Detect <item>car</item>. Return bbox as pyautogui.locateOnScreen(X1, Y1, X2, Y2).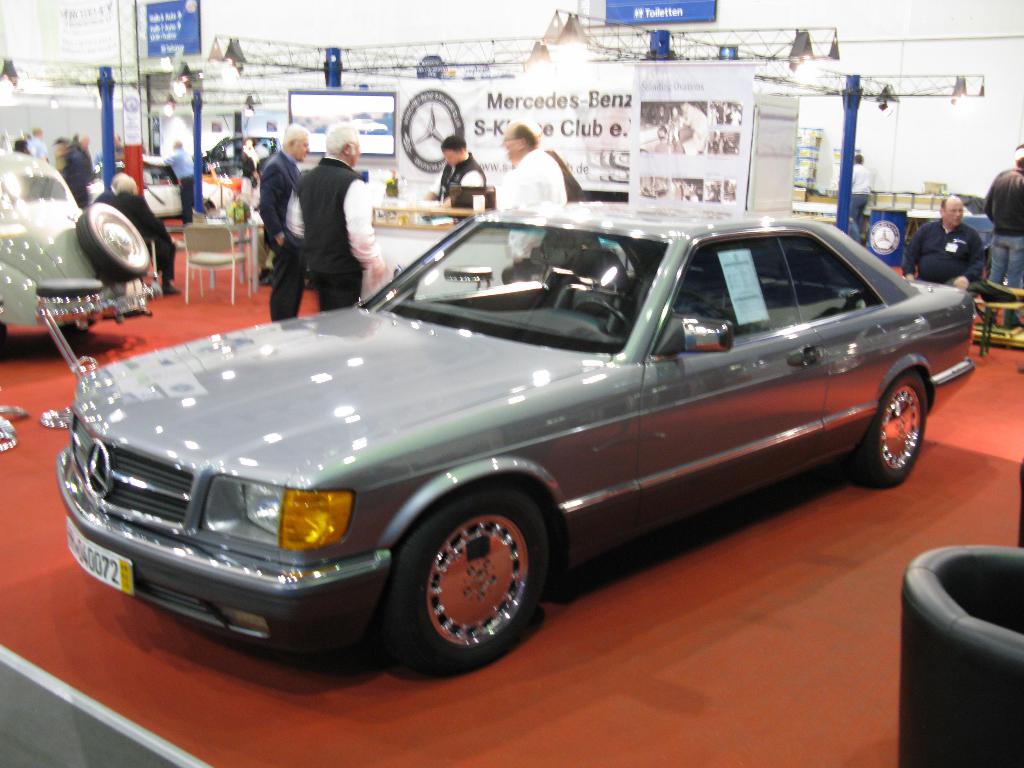
pyautogui.locateOnScreen(157, 161, 243, 196).
